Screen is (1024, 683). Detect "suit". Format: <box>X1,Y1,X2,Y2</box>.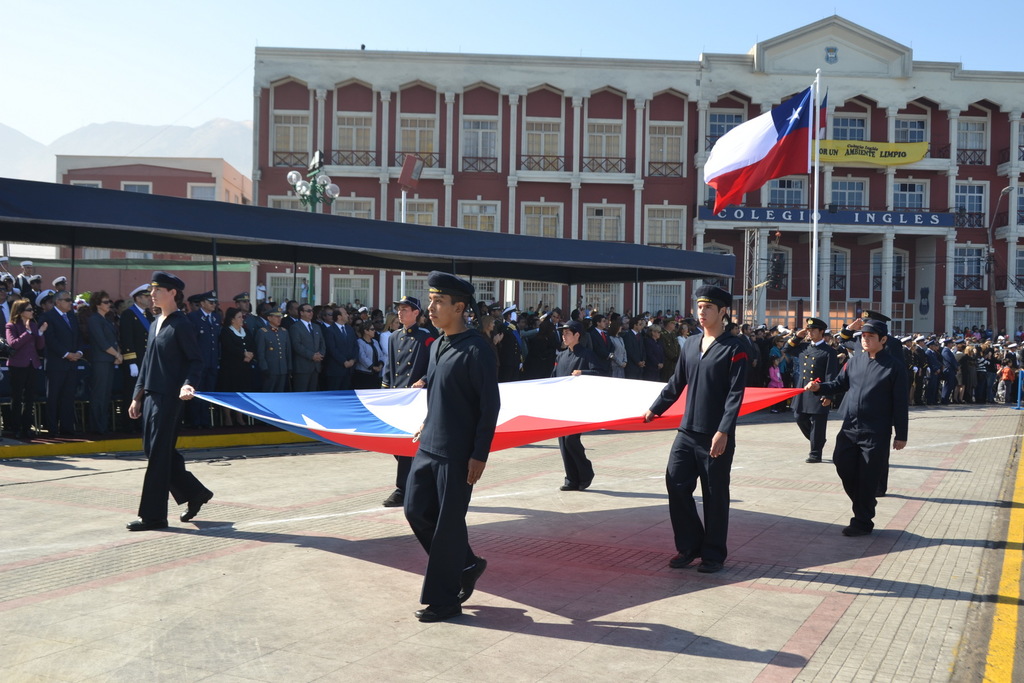
<box>260,324,294,394</box>.
